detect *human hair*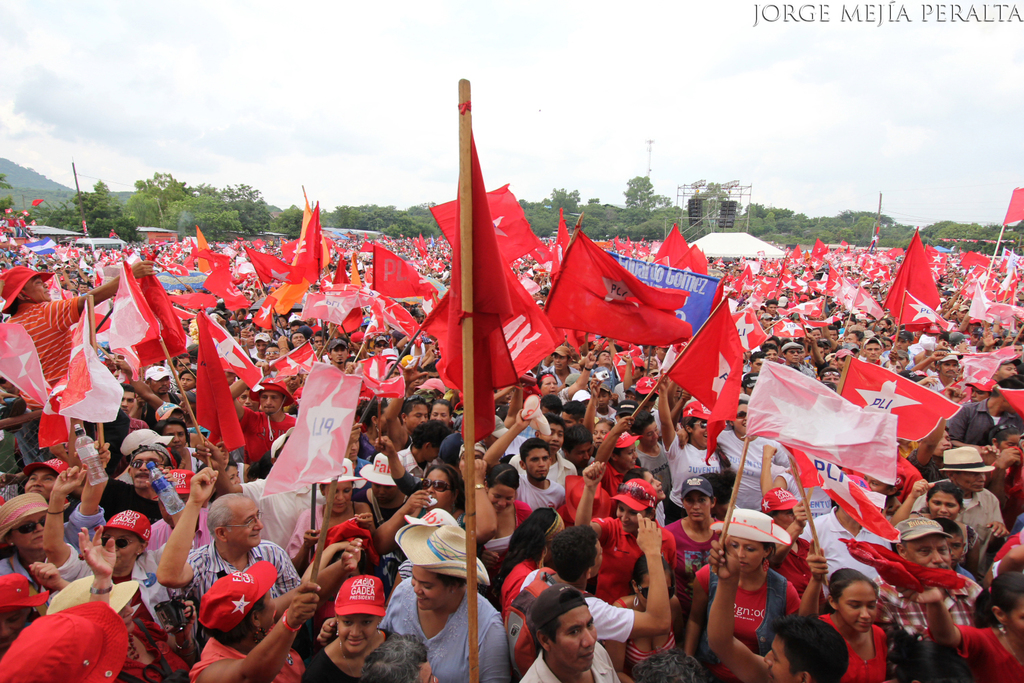
crop(764, 611, 849, 682)
